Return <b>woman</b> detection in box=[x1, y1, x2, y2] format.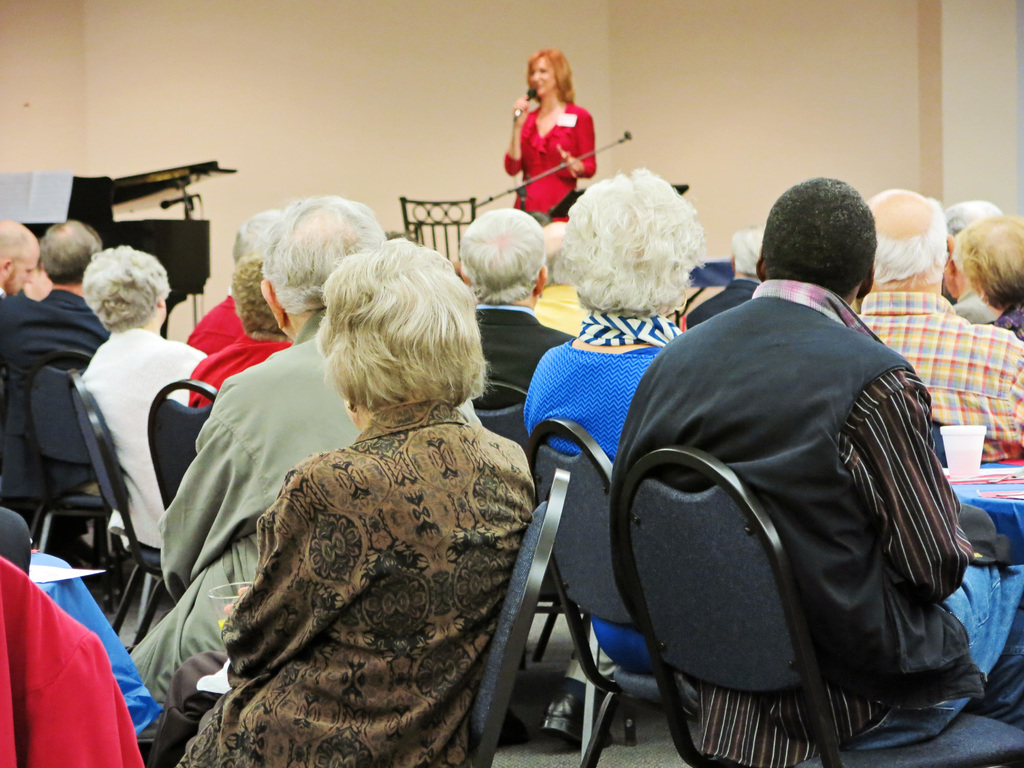
box=[502, 49, 598, 214].
